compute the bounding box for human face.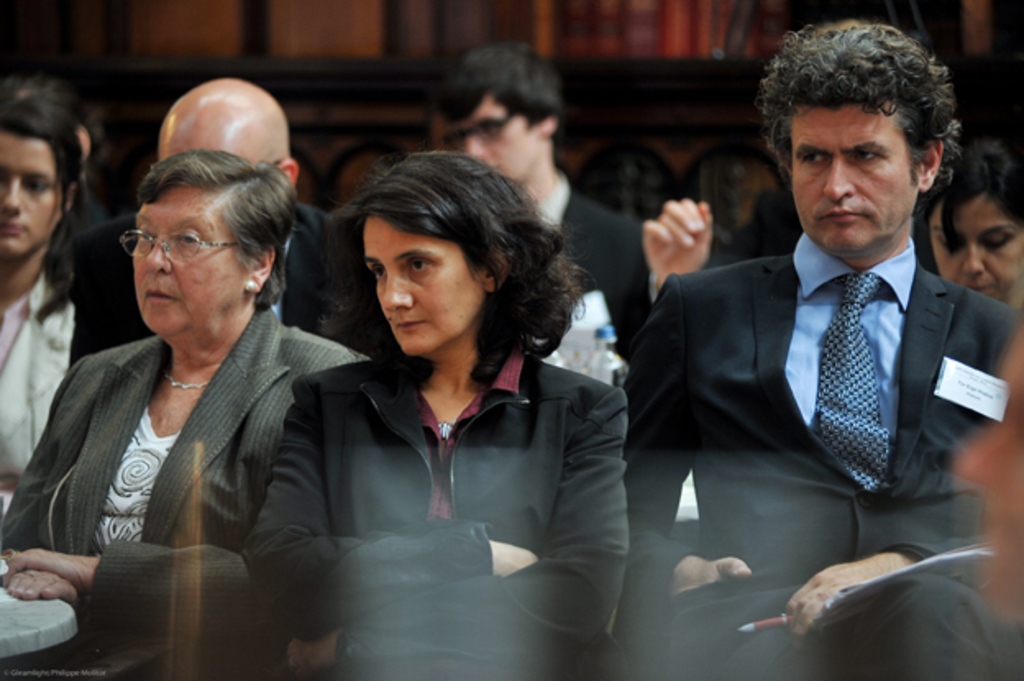
bbox=[135, 181, 249, 333].
